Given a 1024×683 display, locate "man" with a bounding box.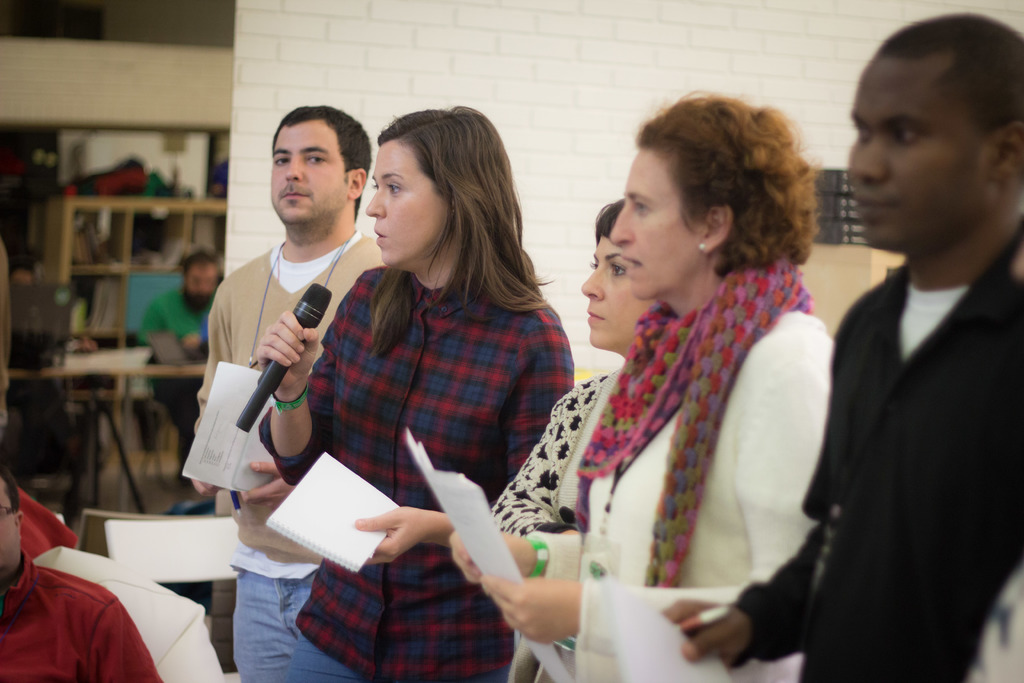
Located: <region>178, 99, 387, 682</region>.
